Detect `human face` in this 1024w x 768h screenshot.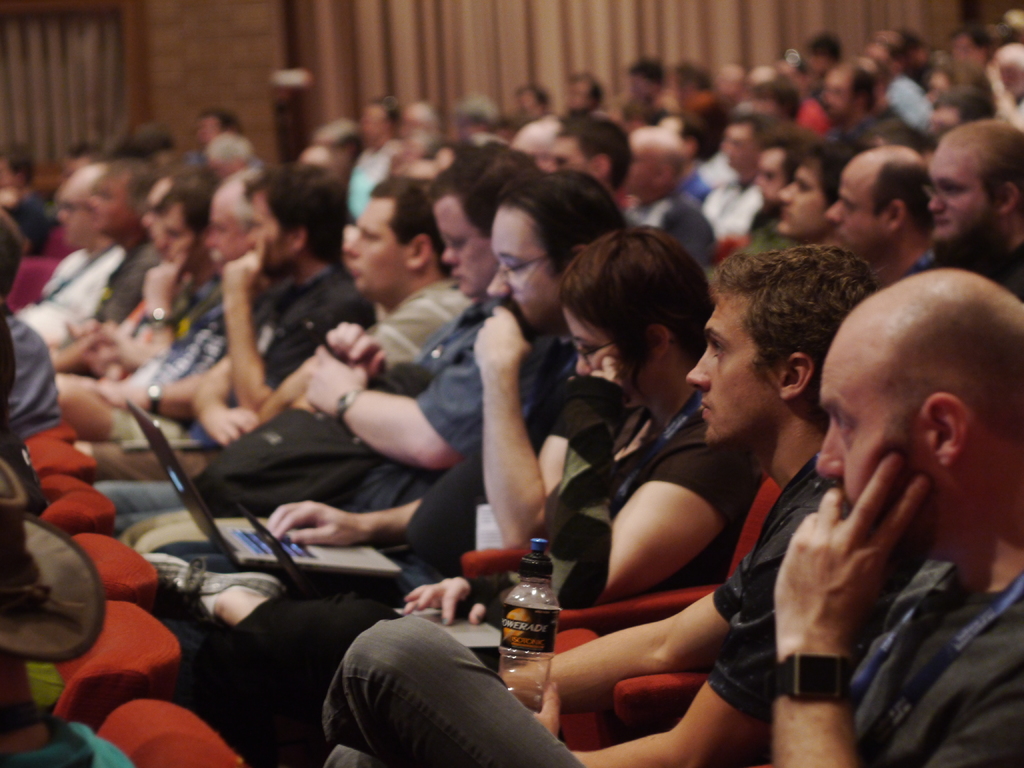
Detection: 556/307/622/383.
